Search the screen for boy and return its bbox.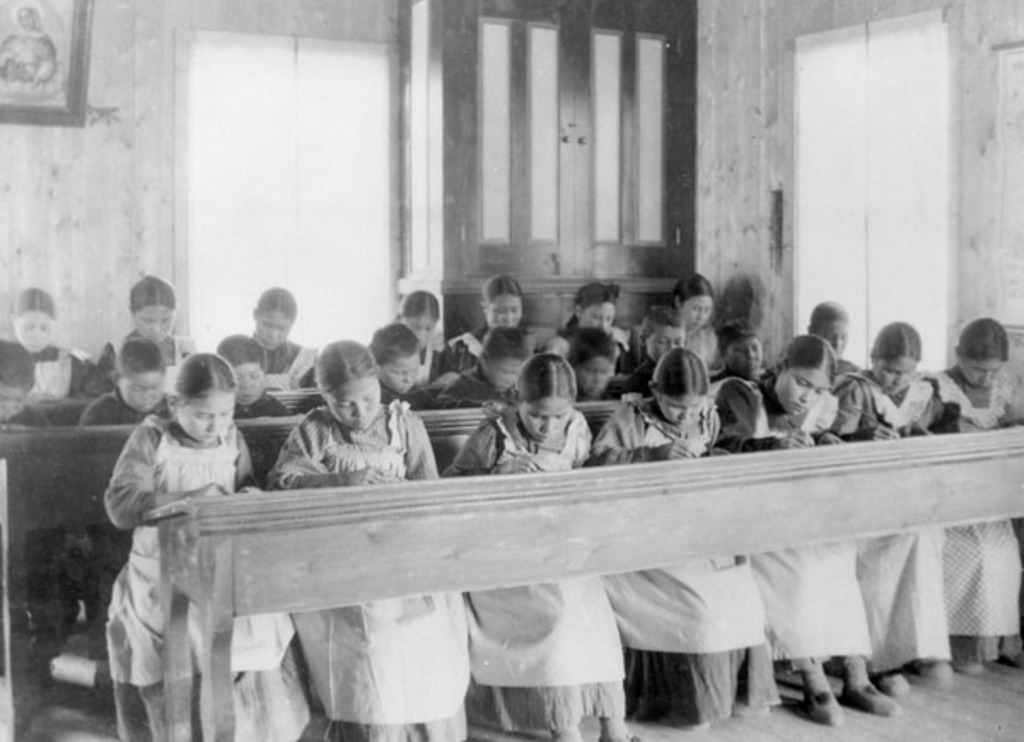
Found: [77,338,179,716].
